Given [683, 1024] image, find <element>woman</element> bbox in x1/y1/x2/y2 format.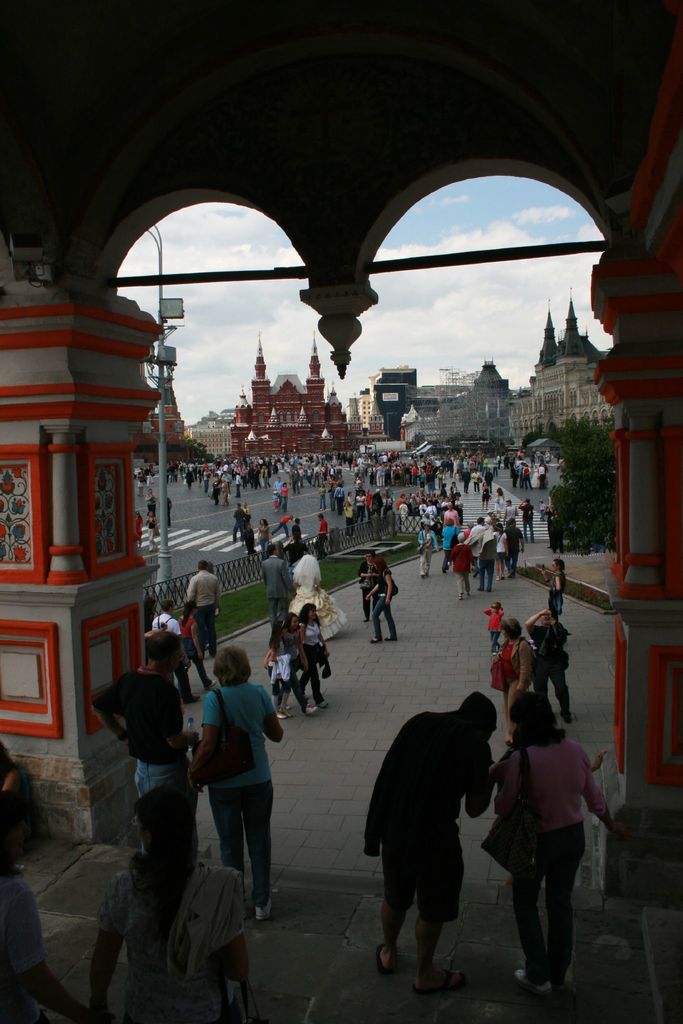
259/518/271/555.
